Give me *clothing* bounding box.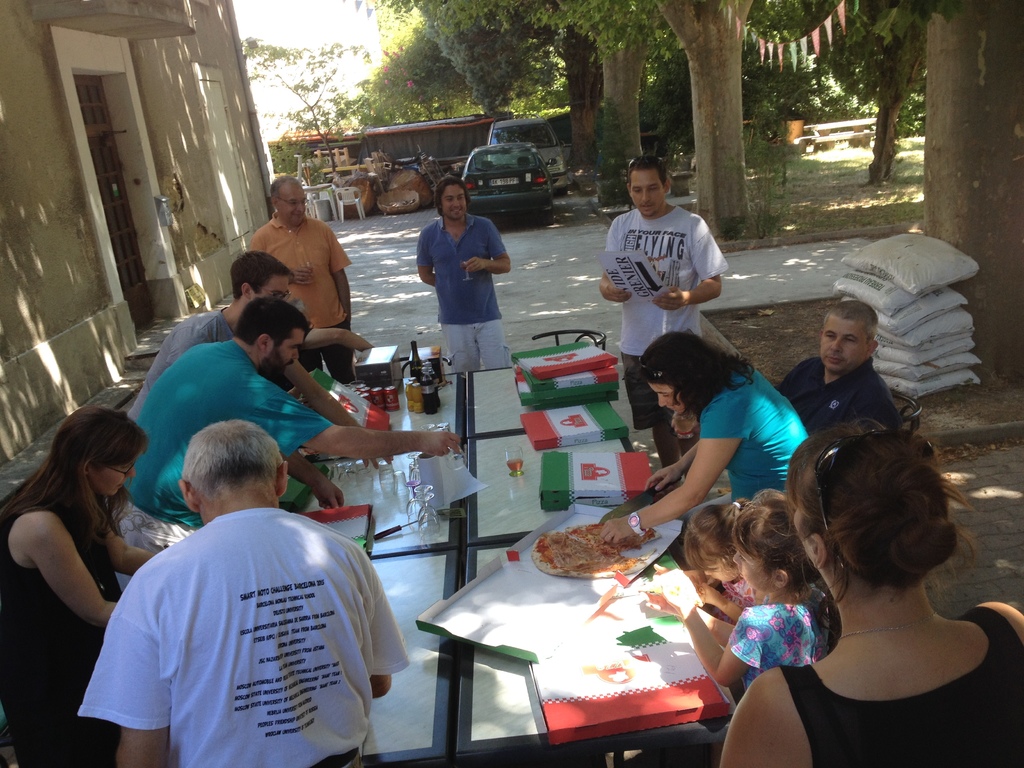
128:301:239:436.
